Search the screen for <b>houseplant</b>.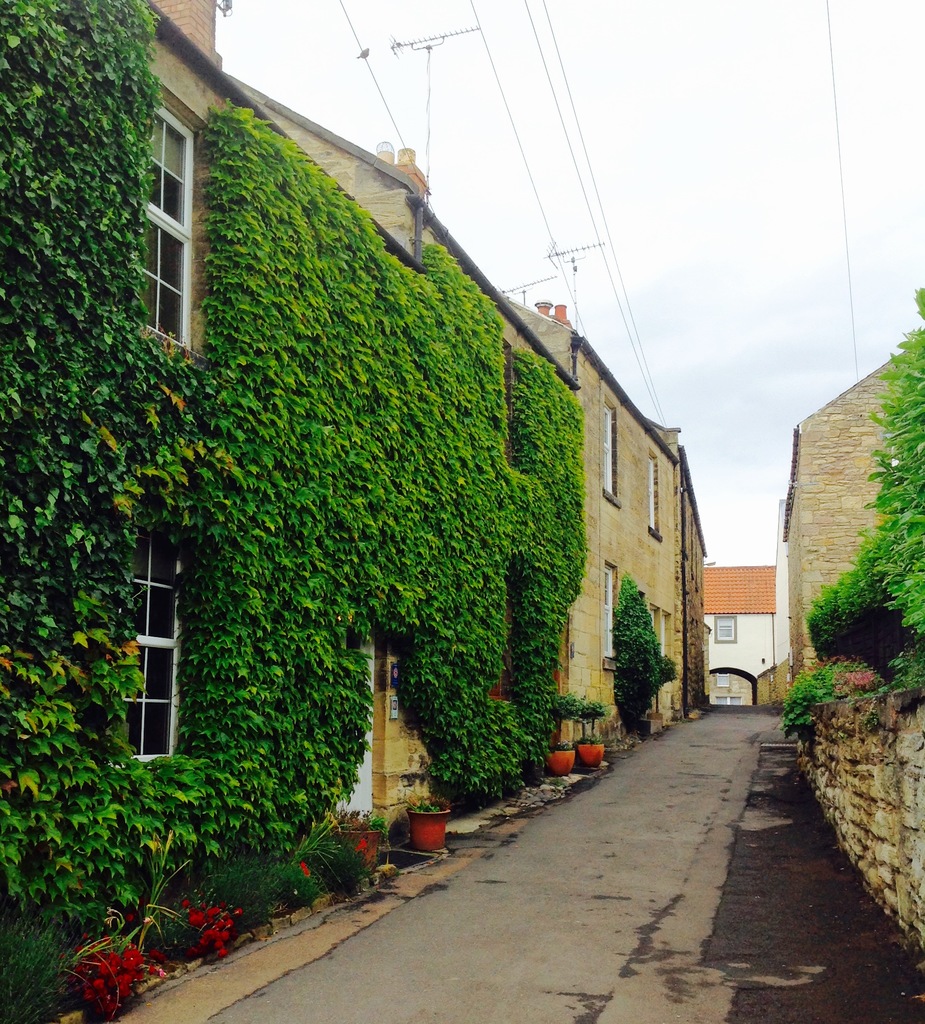
Found at x1=330, y1=815, x2=395, y2=879.
